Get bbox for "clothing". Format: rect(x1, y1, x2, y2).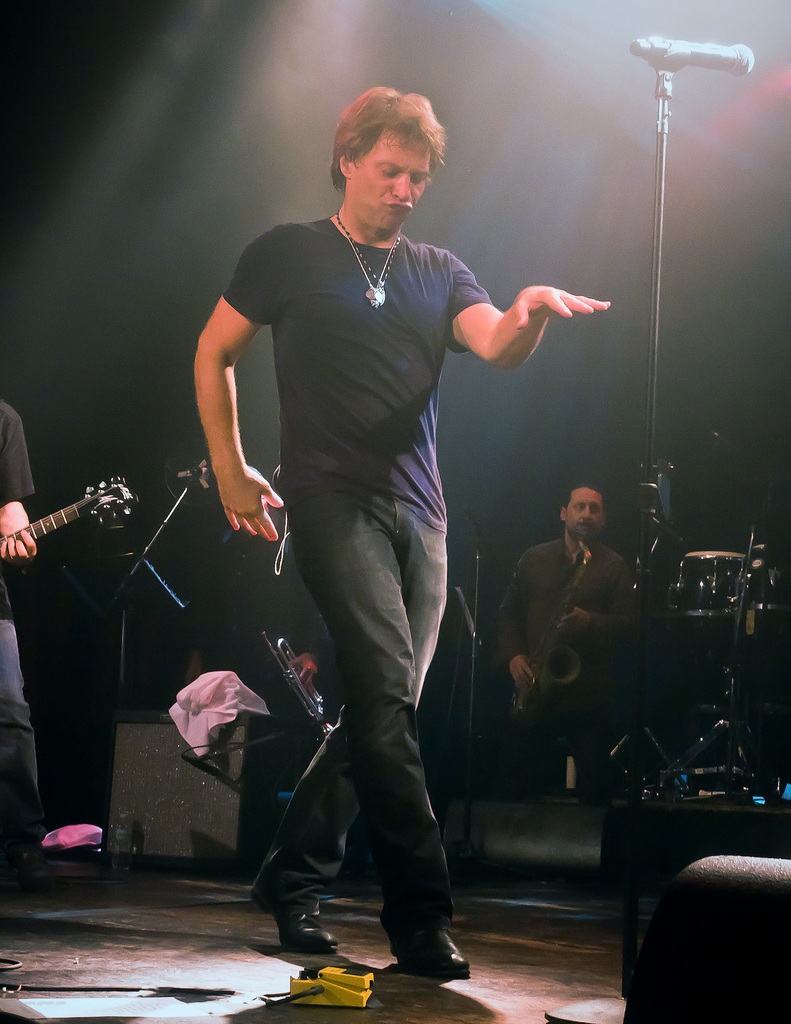
rect(217, 216, 493, 937).
